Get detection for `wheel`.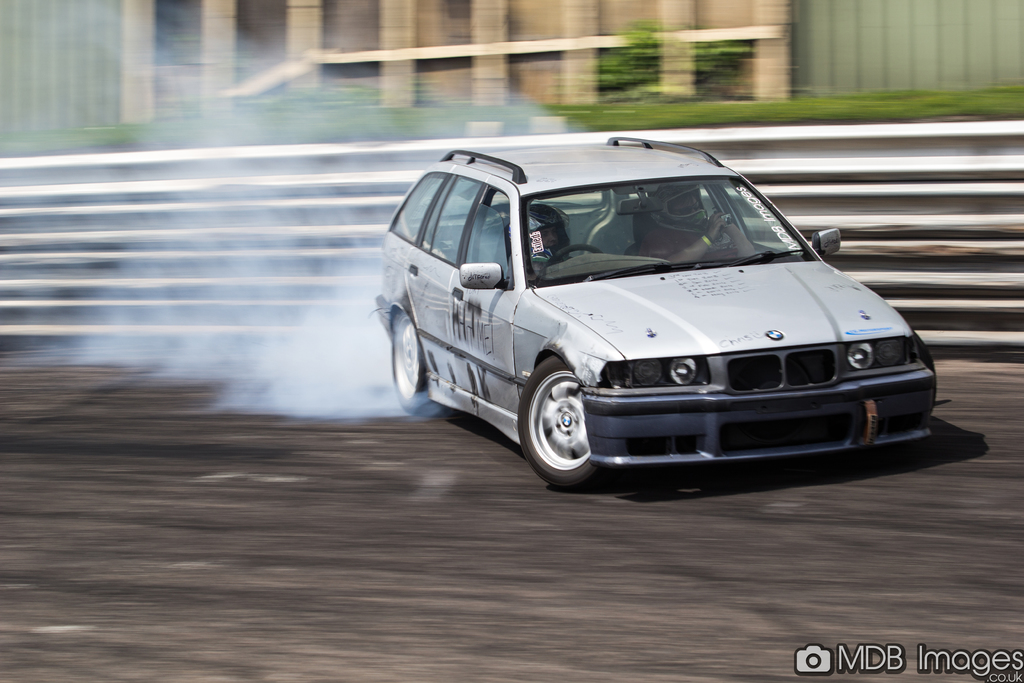
Detection: [552, 247, 604, 262].
